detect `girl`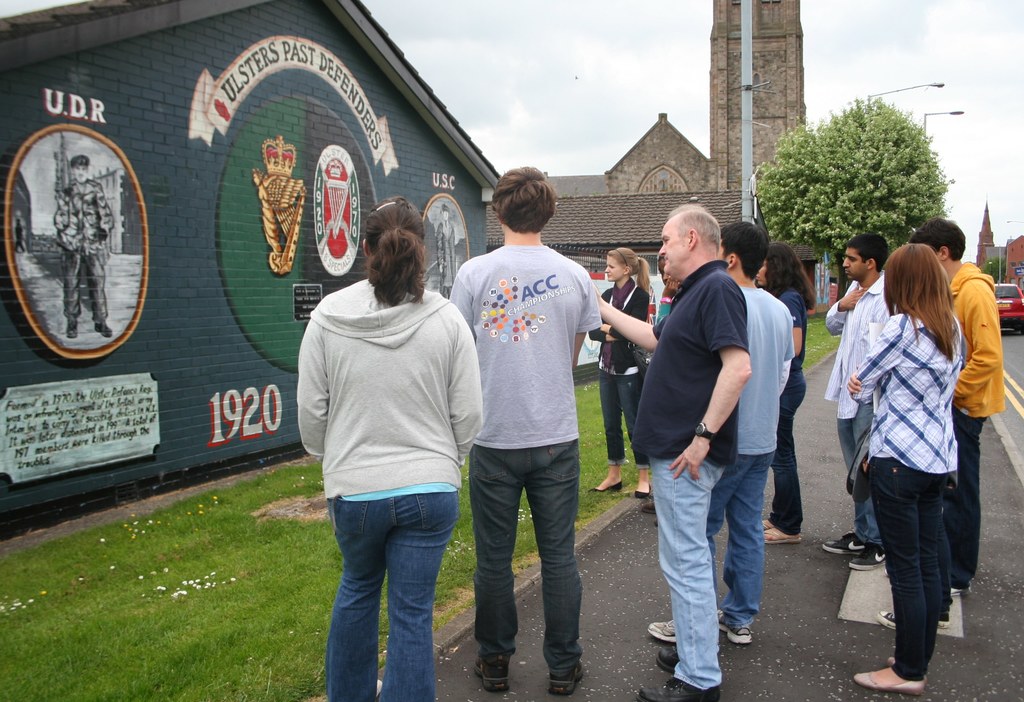
{"left": 292, "top": 197, "right": 481, "bottom": 701}
